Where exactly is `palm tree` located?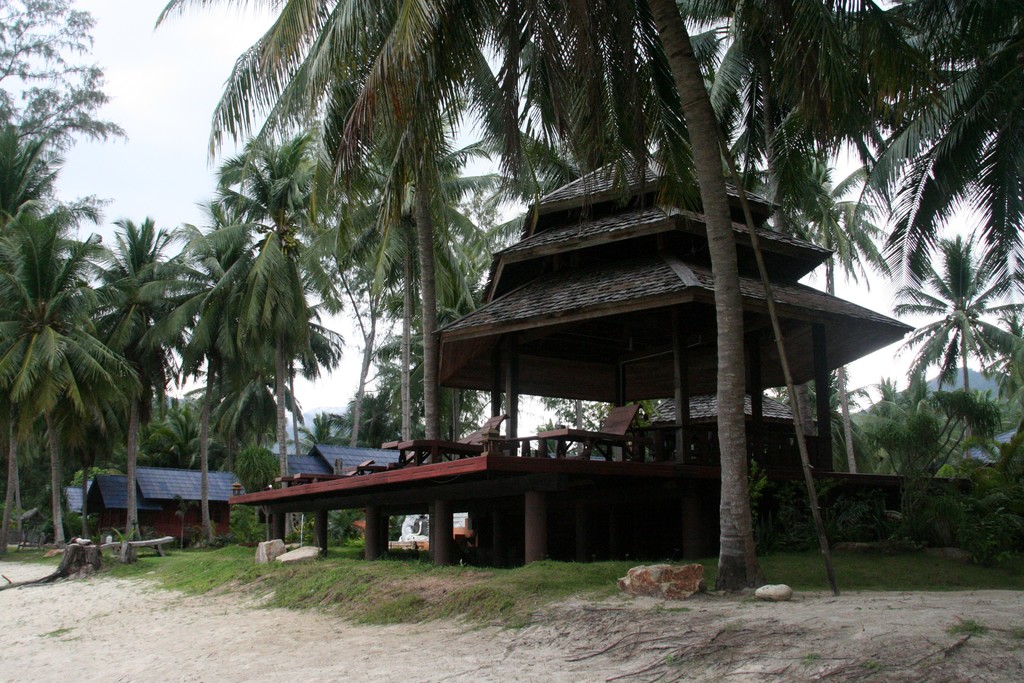
Its bounding box is (x1=0, y1=229, x2=109, y2=559).
